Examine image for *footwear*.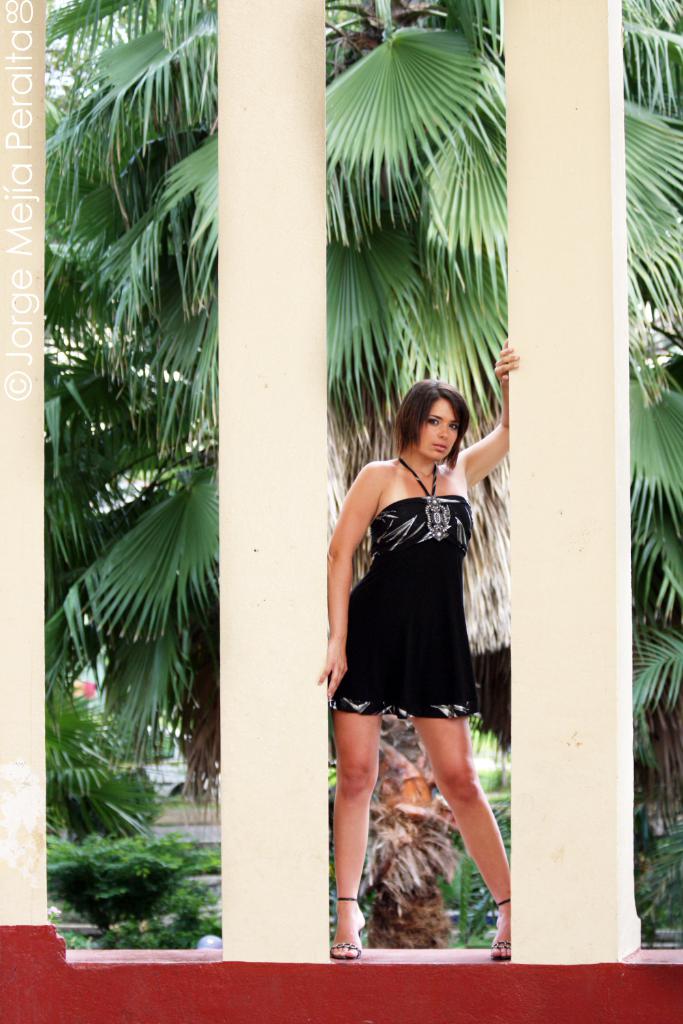
Examination result: [left=490, top=897, right=516, bottom=958].
